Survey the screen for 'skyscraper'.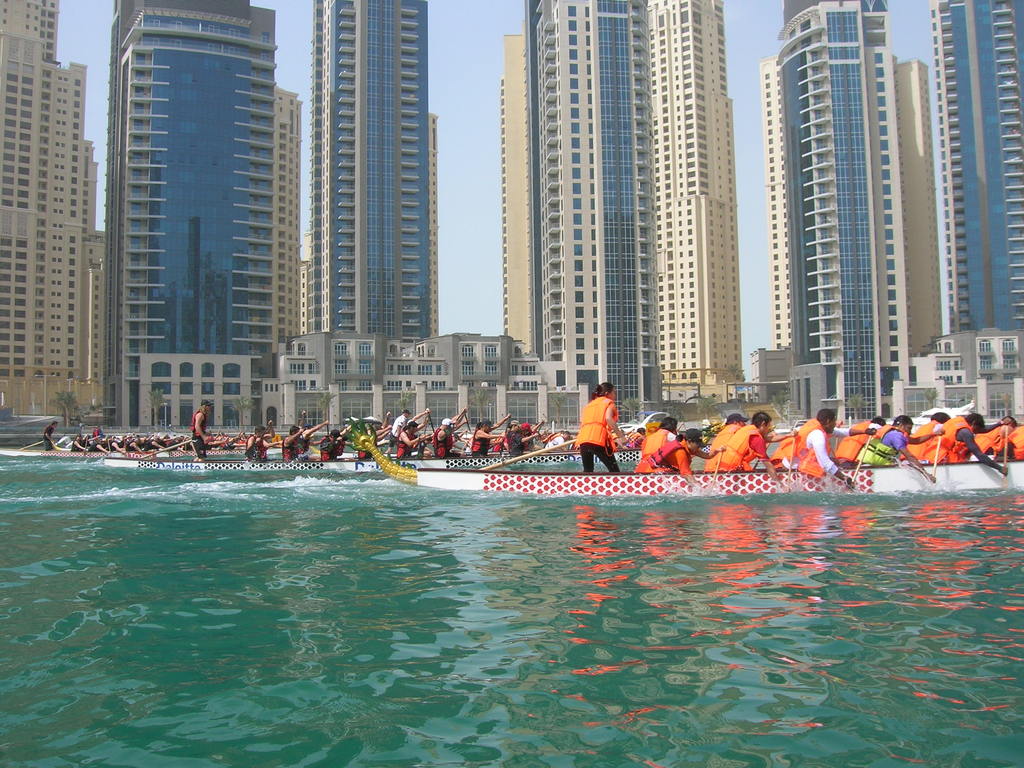
Survey found: (924,0,1023,346).
